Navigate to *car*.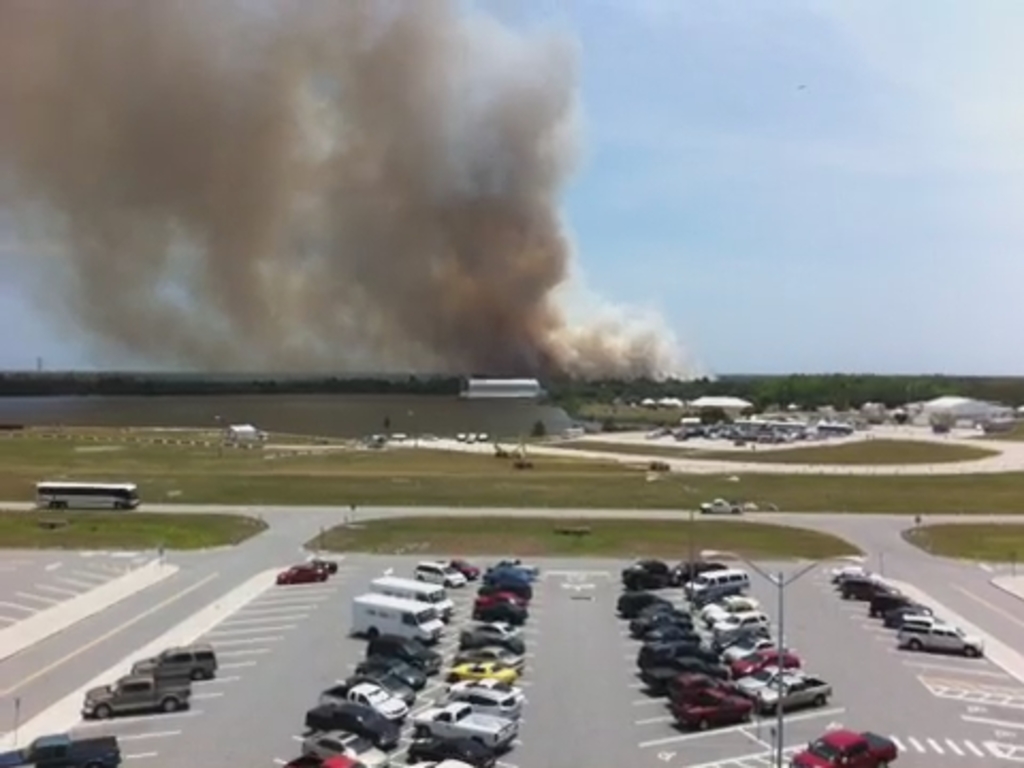
Navigation target: select_region(305, 557, 339, 572).
